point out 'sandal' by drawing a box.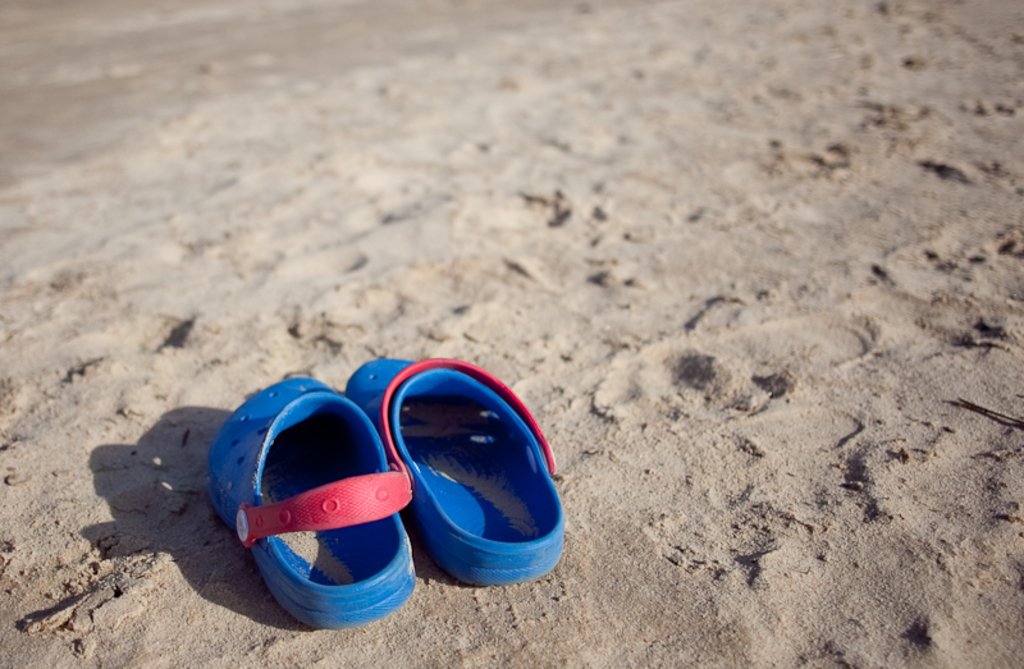
bbox=[347, 357, 571, 595].
